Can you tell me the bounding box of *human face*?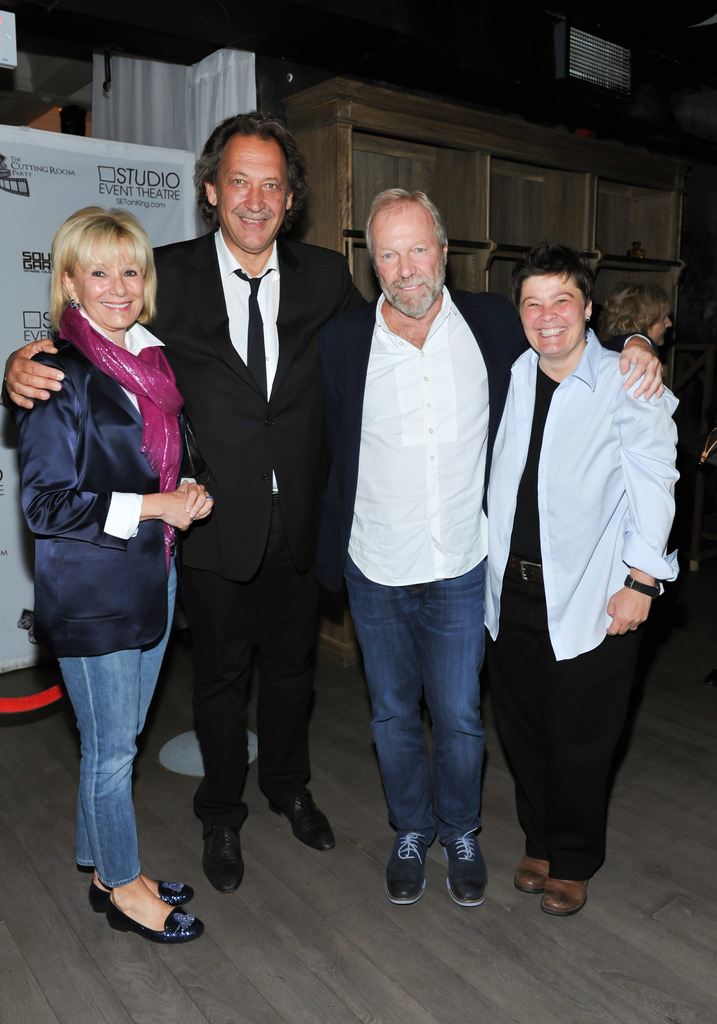
locate(377, 211, 444, 323).
